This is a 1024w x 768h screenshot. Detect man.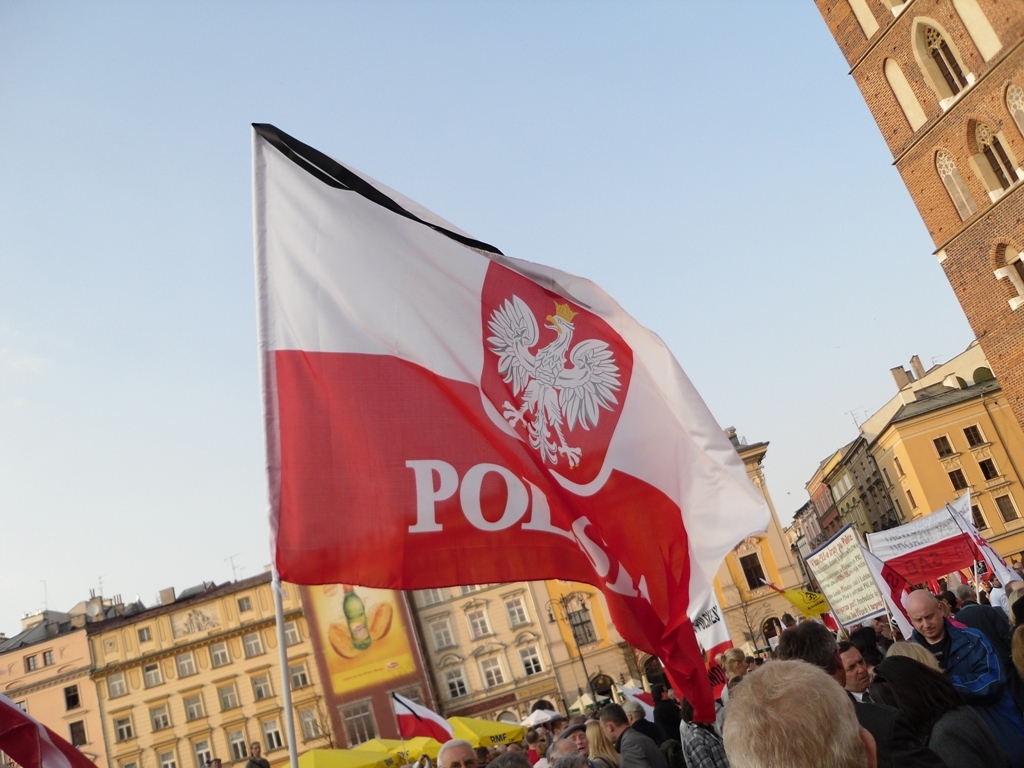
{"left": 567, "top": 720, "right": 591, "bottom": 760}.
